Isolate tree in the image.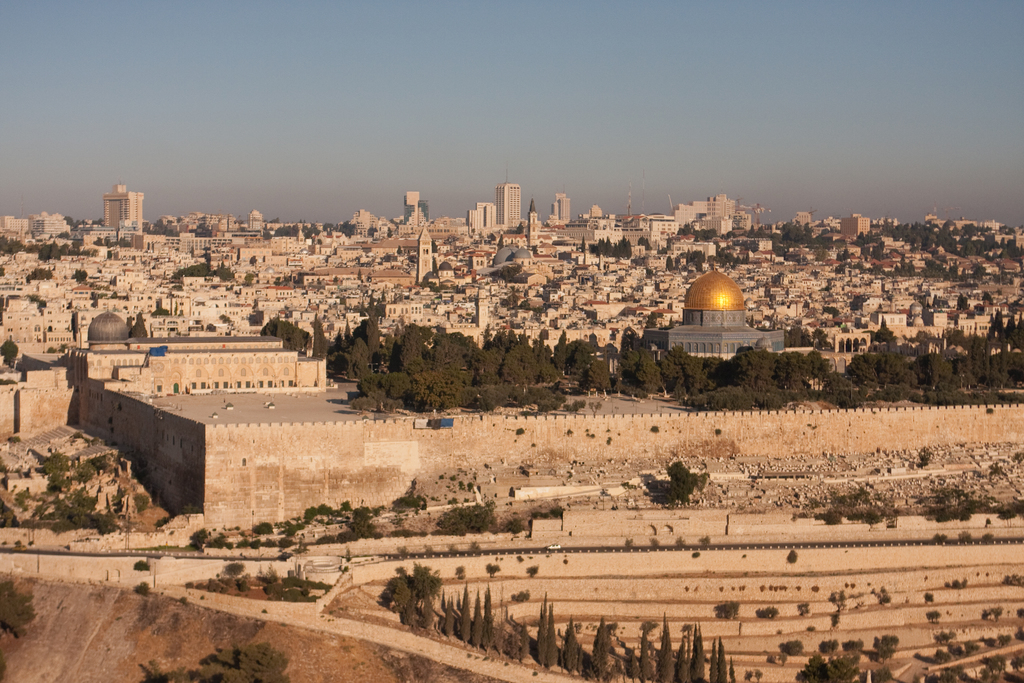
Isolated region: <box>811,636,836,652</box>.
